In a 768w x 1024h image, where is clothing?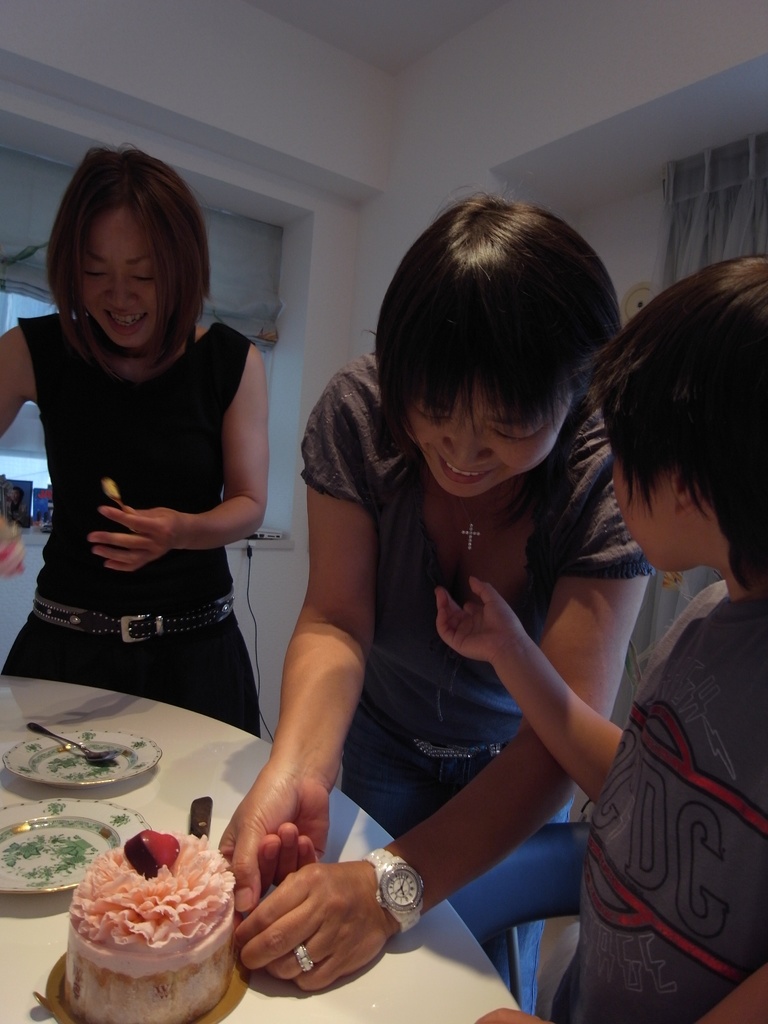
x1=13 y1=263 x2=275 y2=730.
